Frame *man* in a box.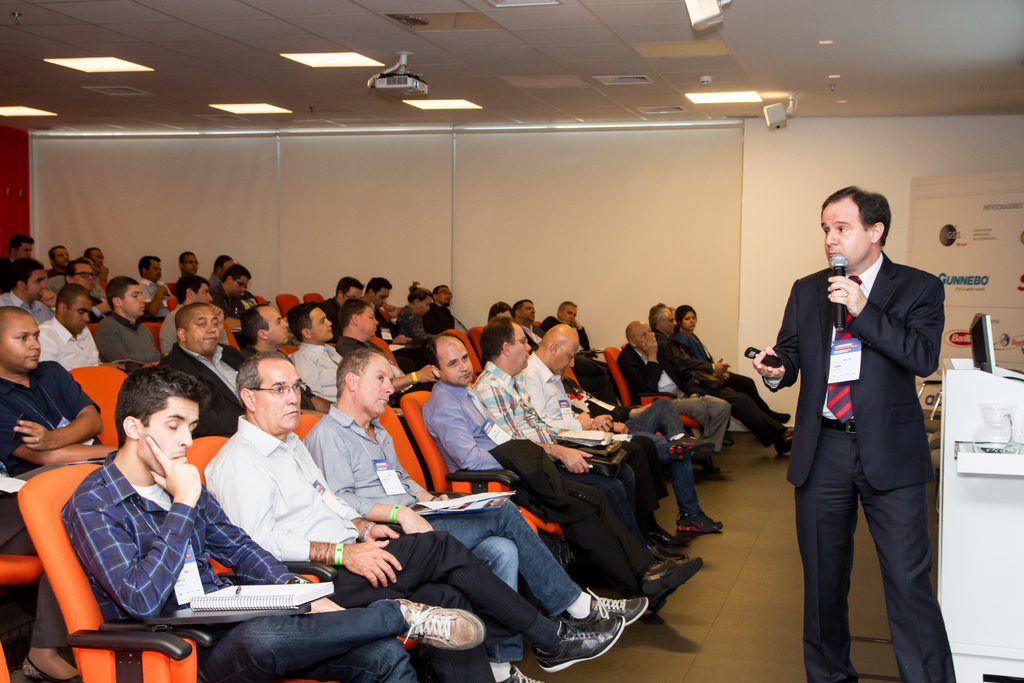
161 317 253 444.
